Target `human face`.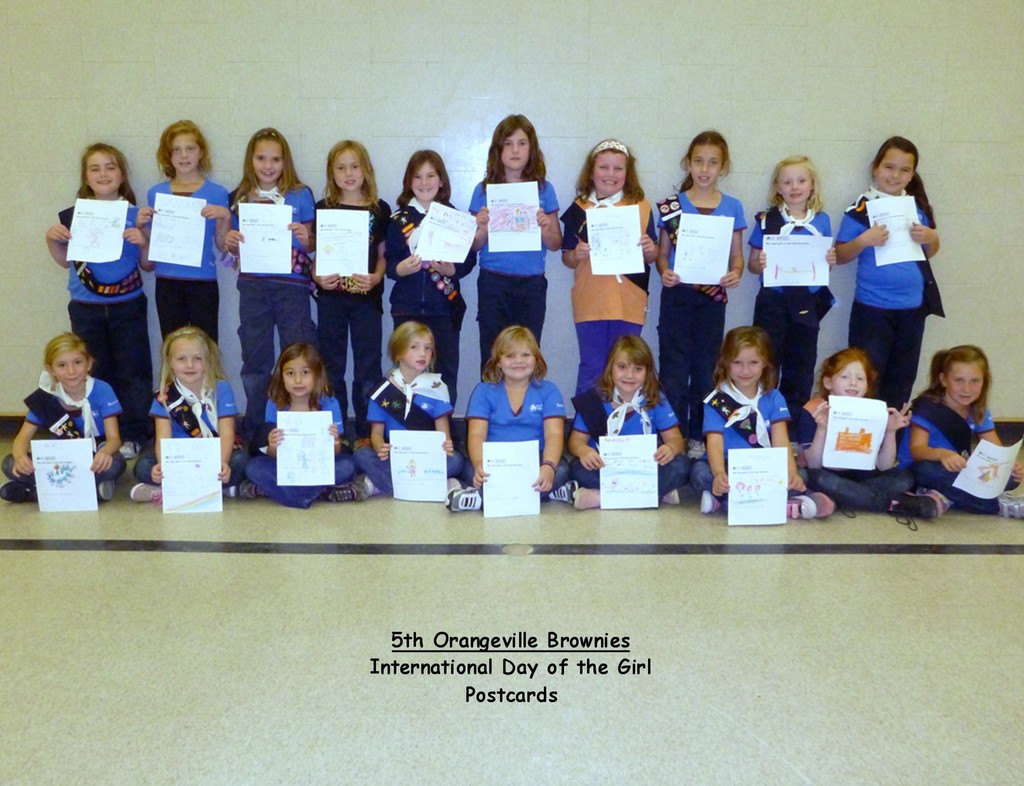
Target region: [950, 358, 982, 404].
